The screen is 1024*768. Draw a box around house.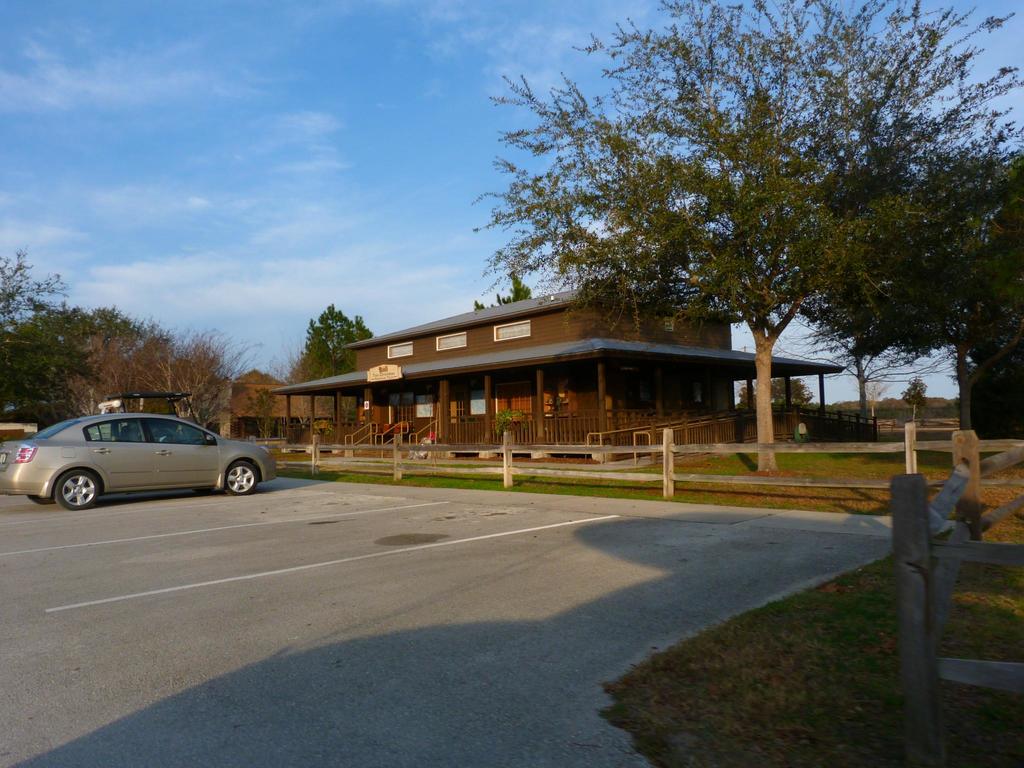
(197,368,332,444).
